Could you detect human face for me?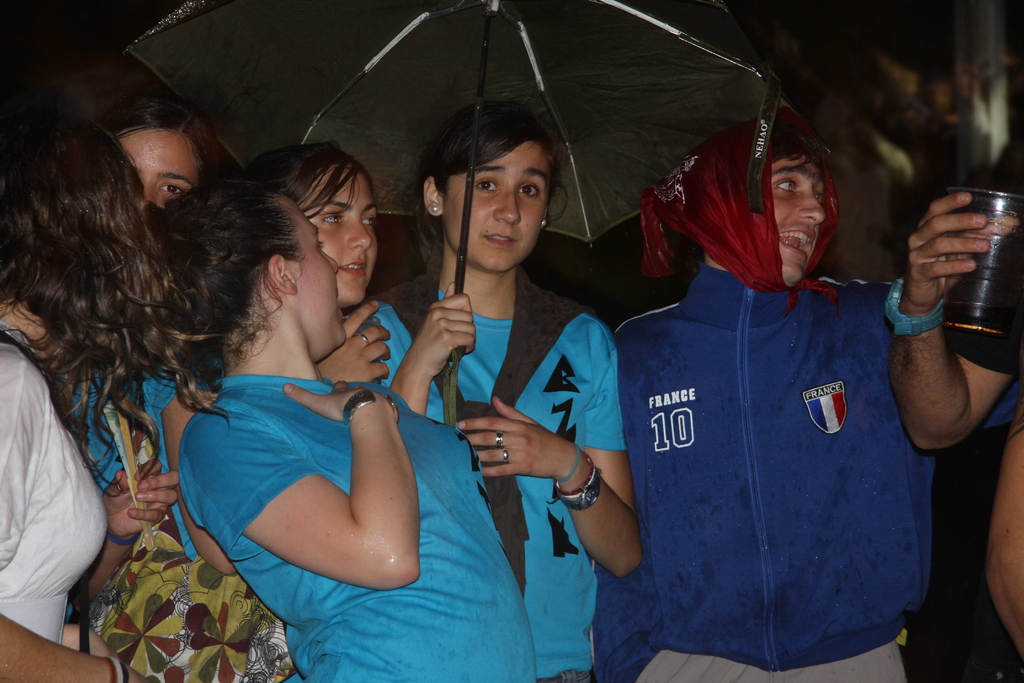
Detection result: locate(120, 126, 193, 210).
